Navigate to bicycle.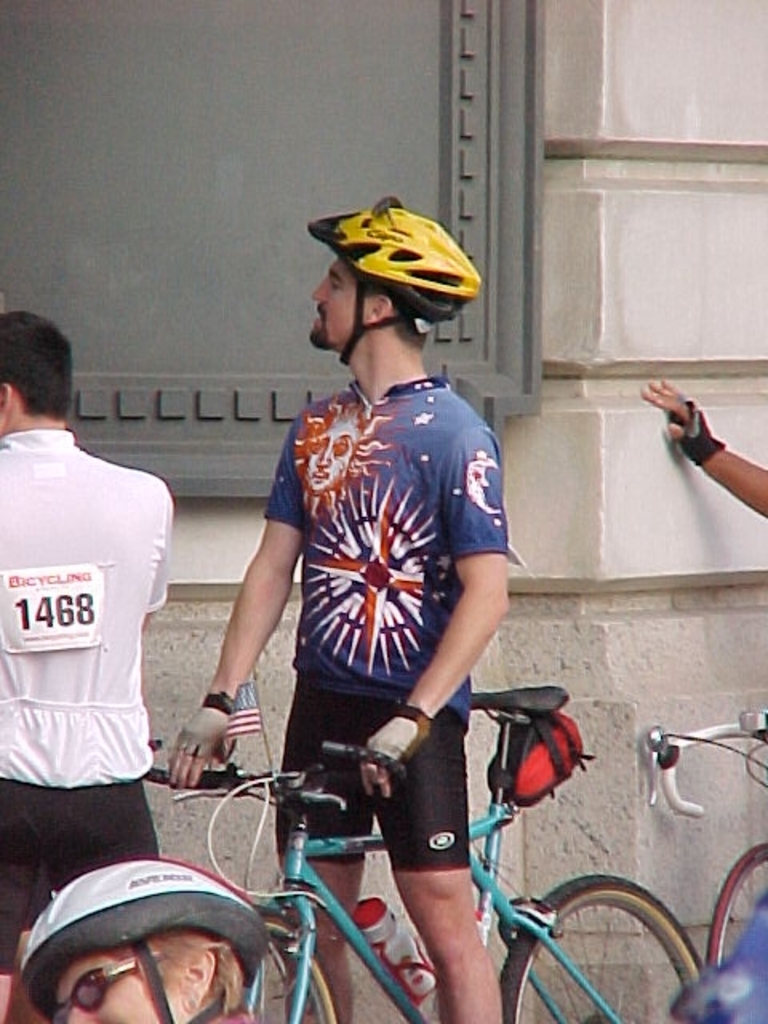
Navigation target: bbox=(645, 707, 766, 1022).
